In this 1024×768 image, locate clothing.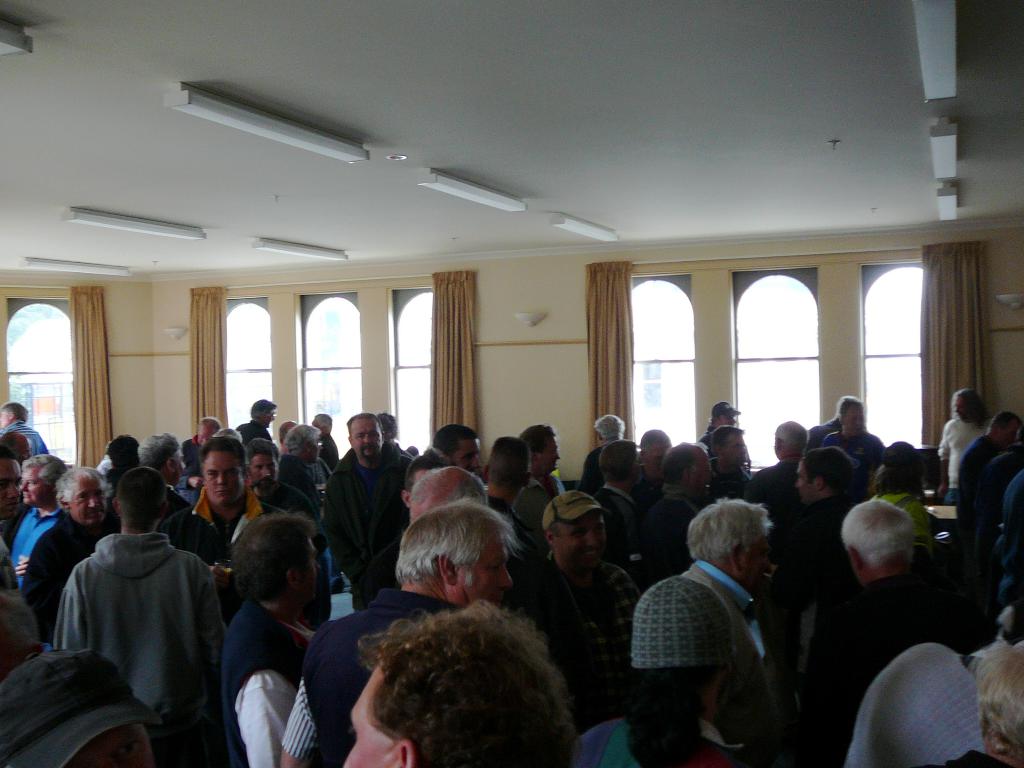
Bounding box: (x1=837, y1=646, x2=995, y2=767).
